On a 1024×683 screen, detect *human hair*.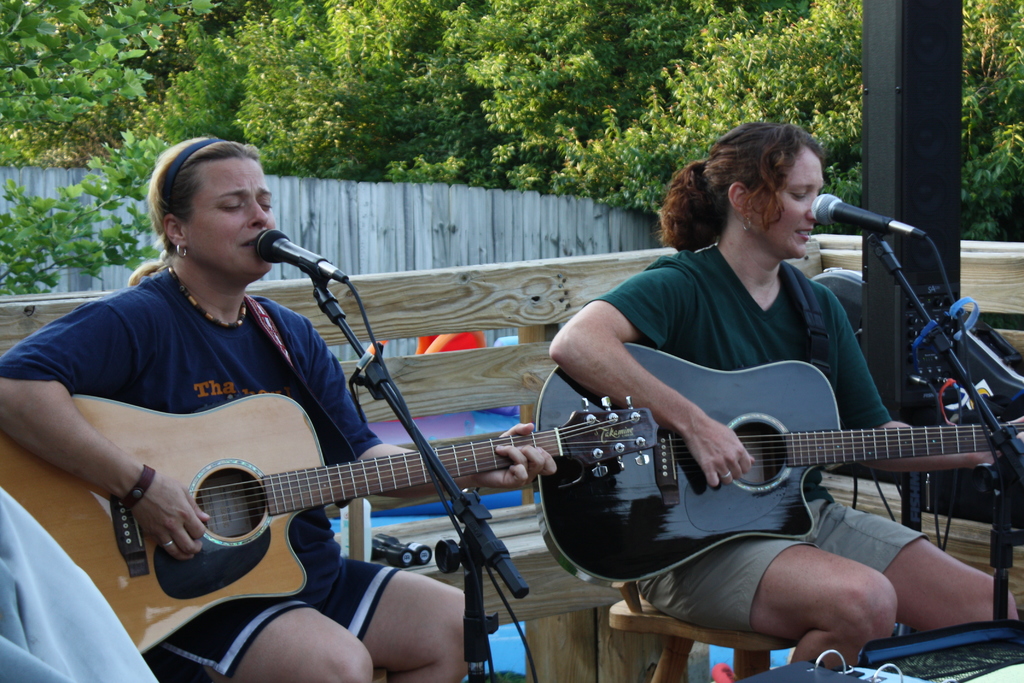
(648,120,827,255).
